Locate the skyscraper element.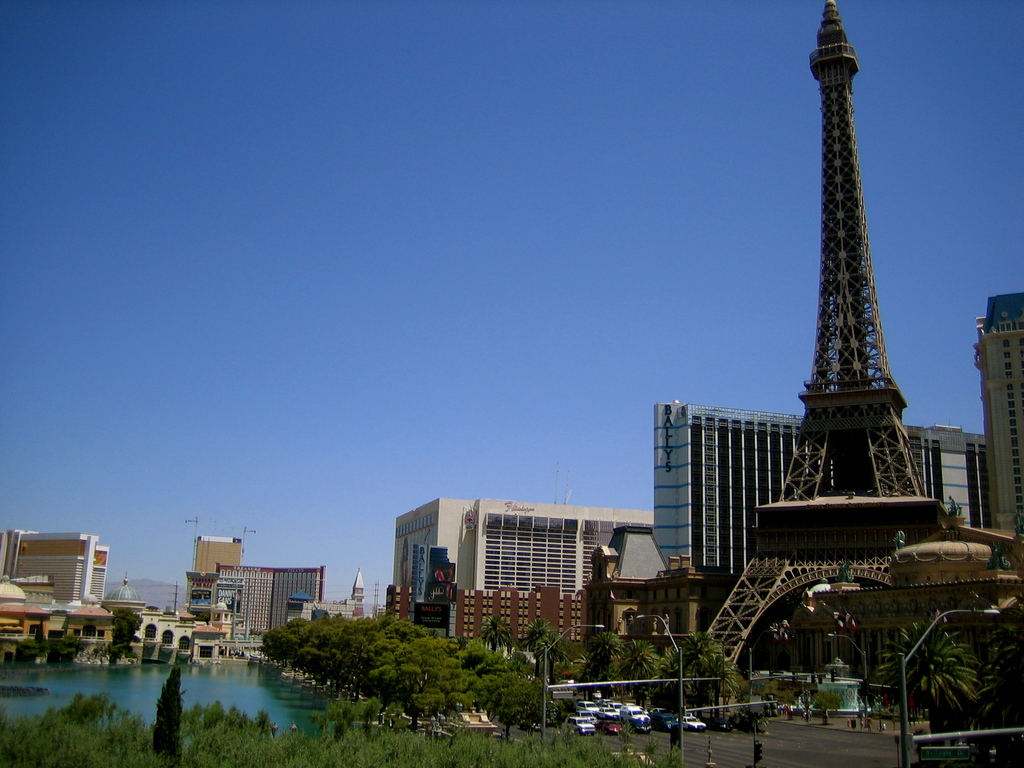
Element bbox: (699,0,967,689).
